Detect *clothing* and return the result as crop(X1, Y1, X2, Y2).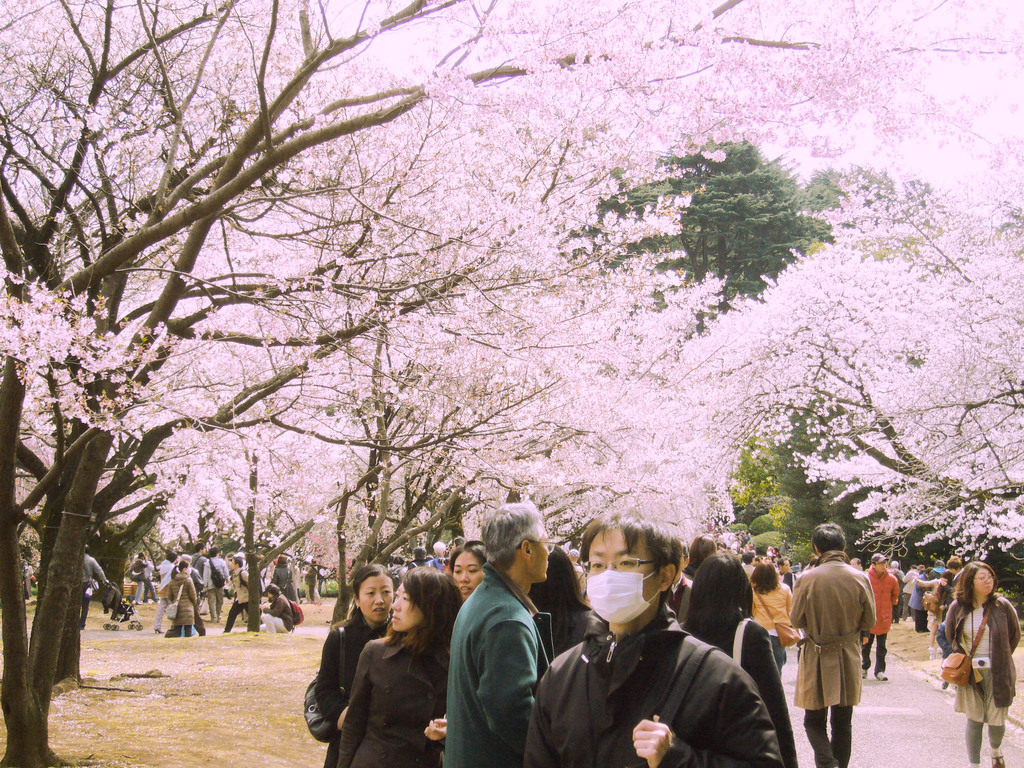
crop(895, 564, 1021, 762).
